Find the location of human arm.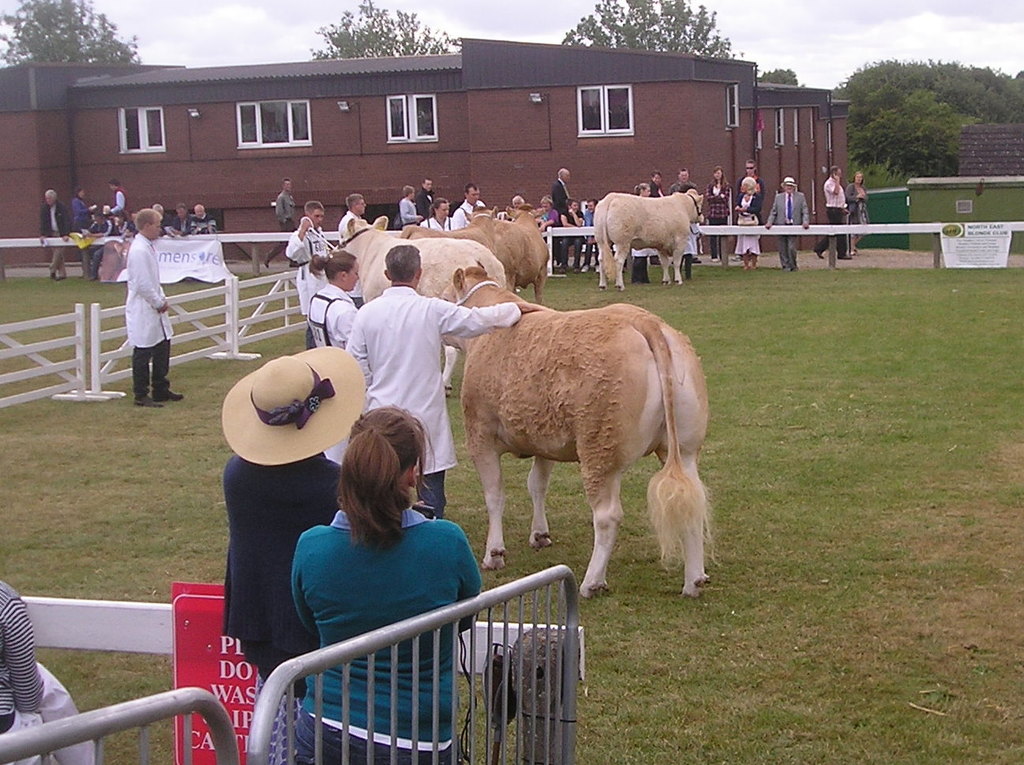
Location: (106,192,126,211).
